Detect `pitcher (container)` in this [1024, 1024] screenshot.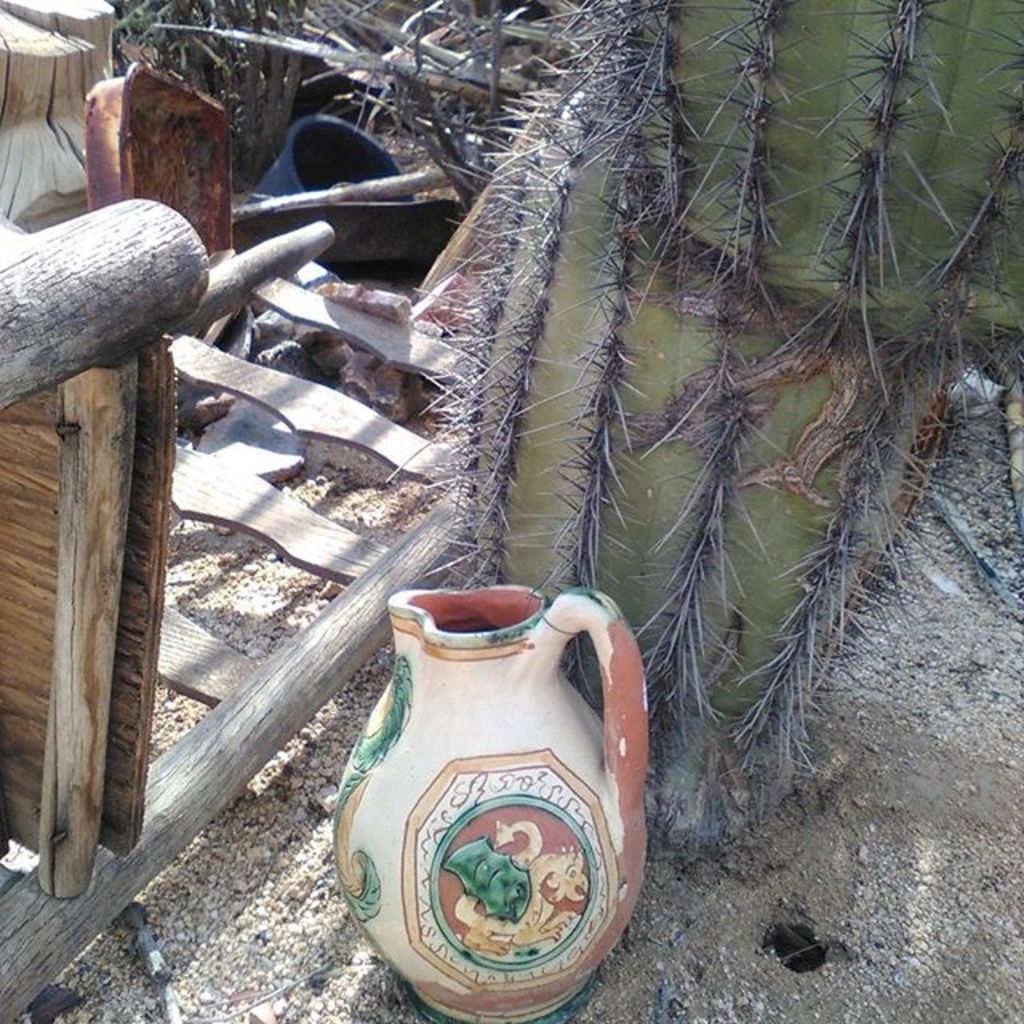
Detection: locate(330, 592, 650, 1019).
